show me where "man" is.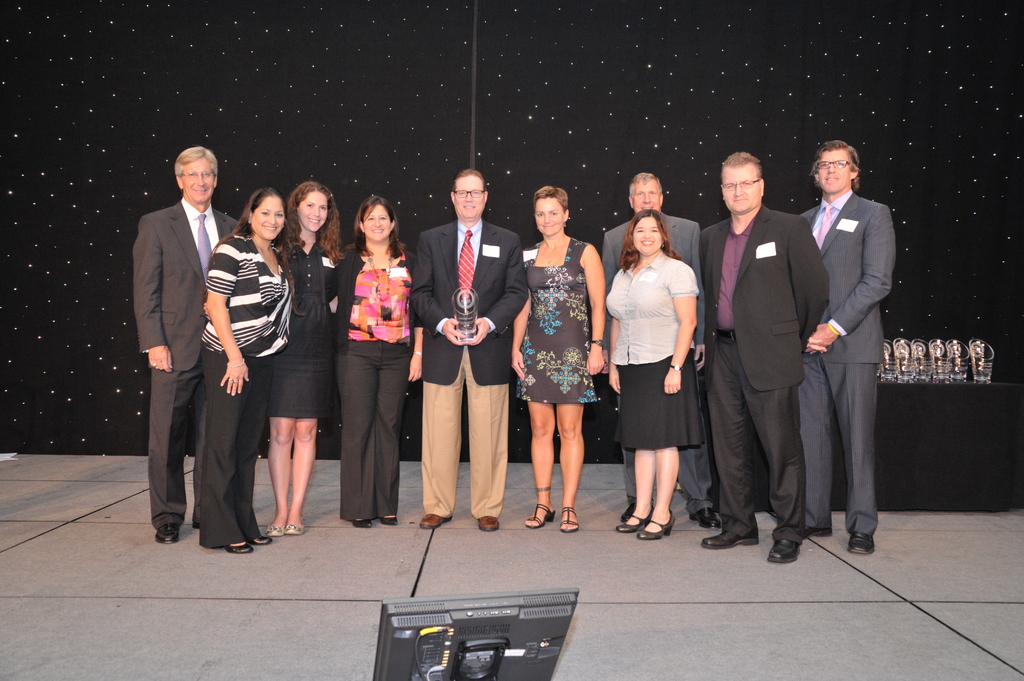
"man" is at 791 138 897 559.
